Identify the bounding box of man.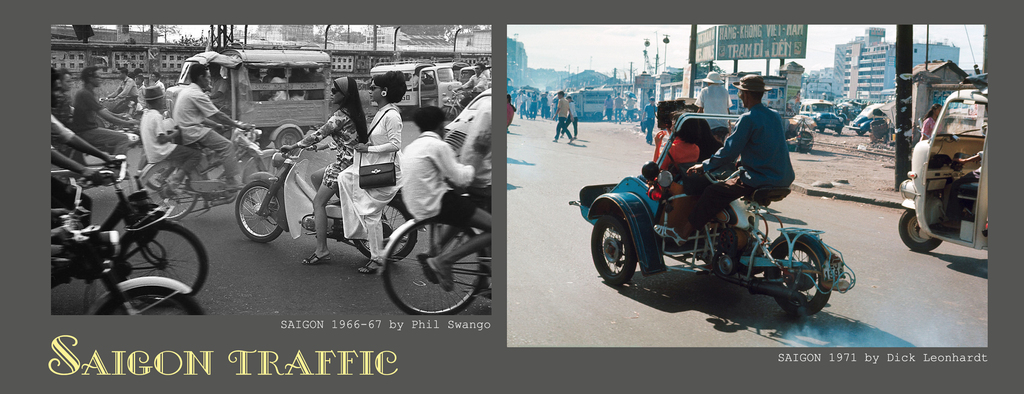
pyautogui.locateOnScreen(72, 67, 131, 157).
